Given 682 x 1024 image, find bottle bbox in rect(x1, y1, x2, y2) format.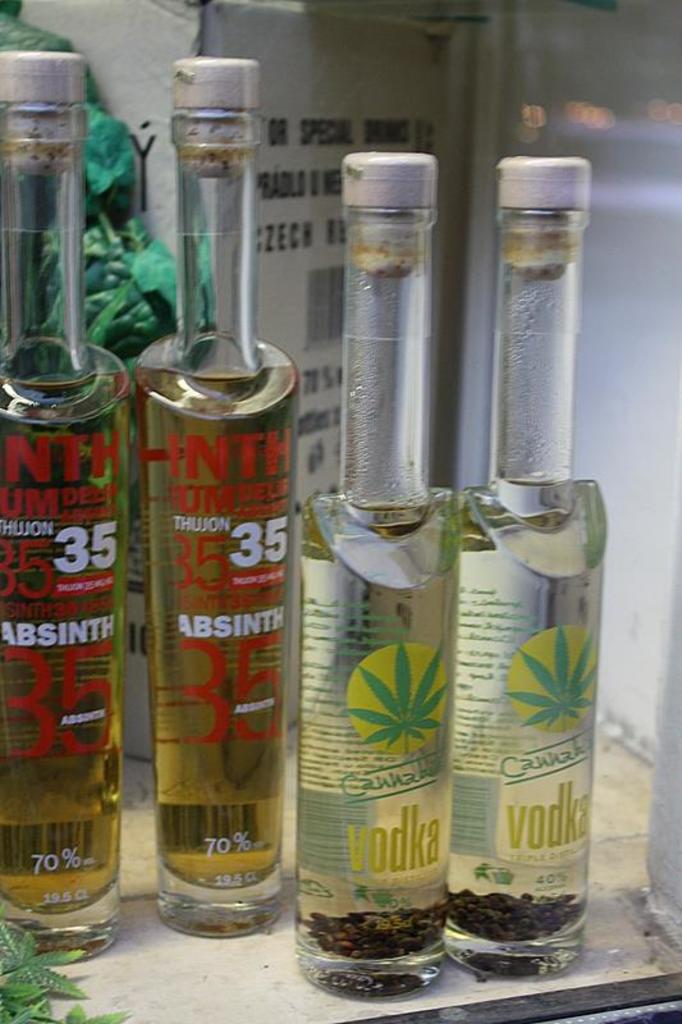
rect(297, 155, 461, 1005).
